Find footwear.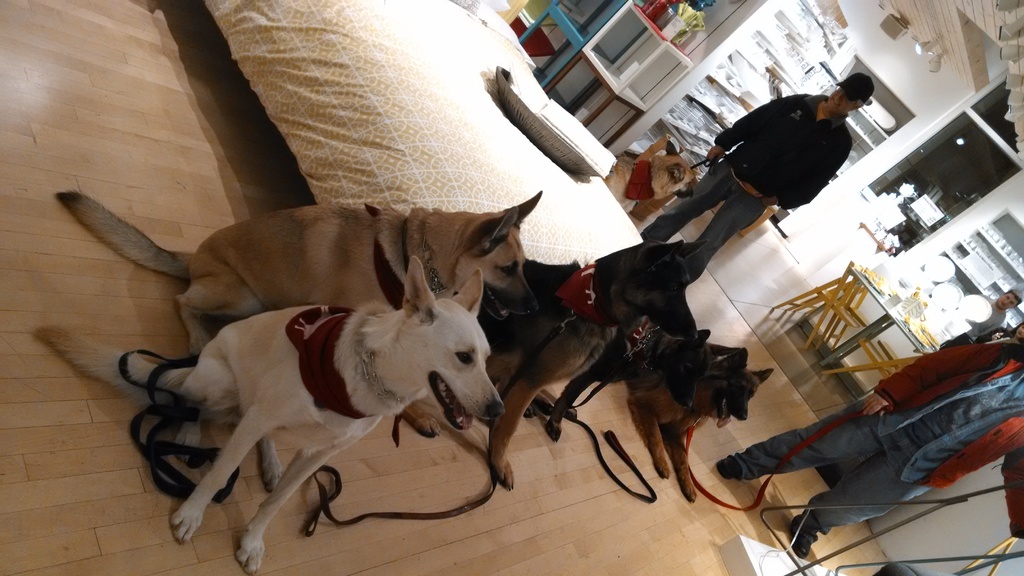
<region>717, 454, 740, 479</region>.
